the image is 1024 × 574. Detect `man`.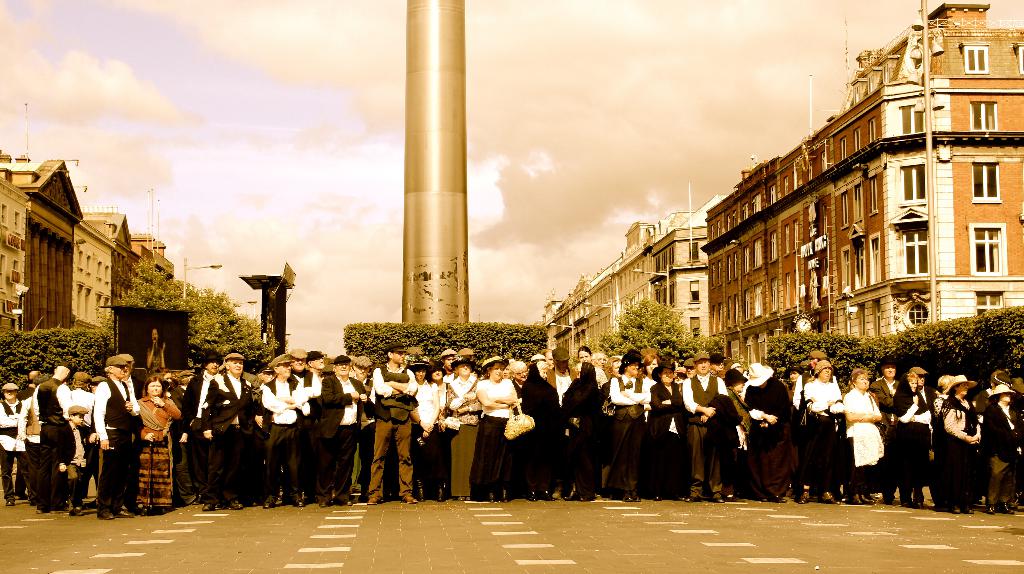
Detection: rect(589, 349, 609, 376).
